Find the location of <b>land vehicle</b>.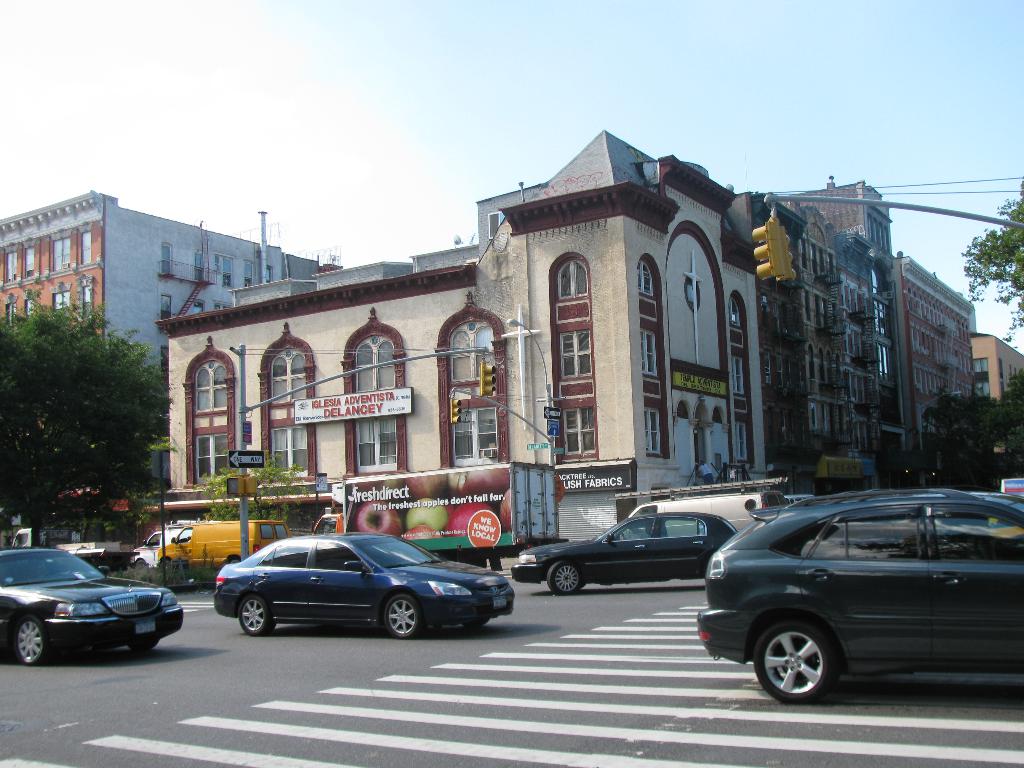
Location: 7 525 118 561.
